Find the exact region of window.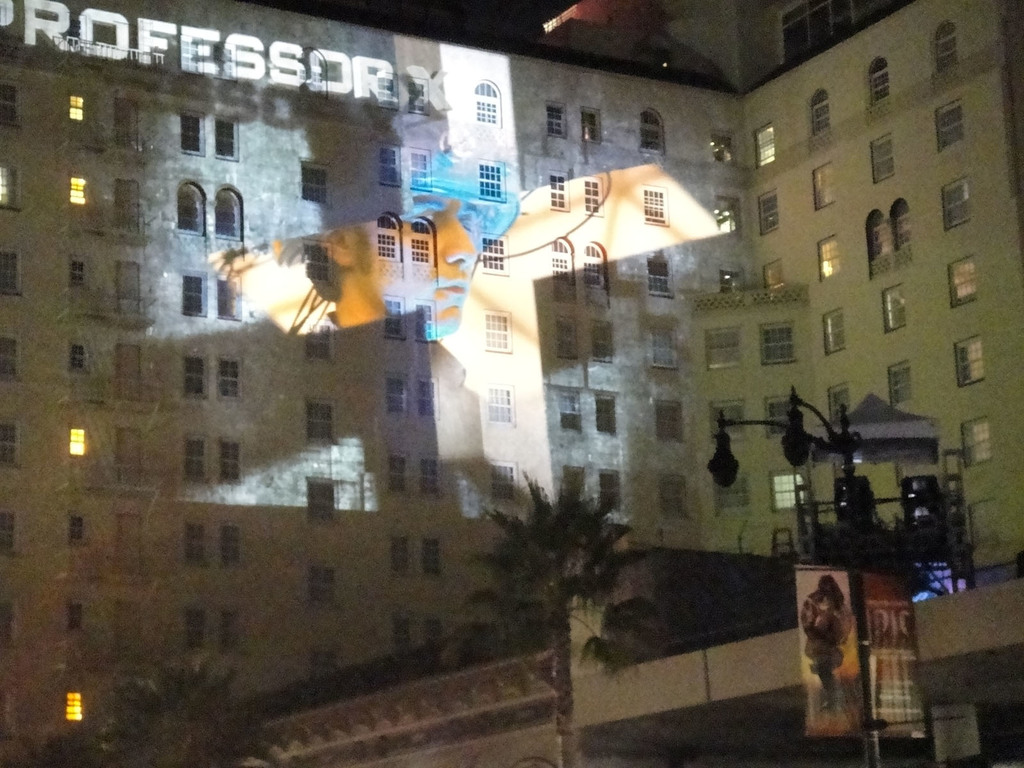
Exact region: detection(891, 195, 911, 250).
